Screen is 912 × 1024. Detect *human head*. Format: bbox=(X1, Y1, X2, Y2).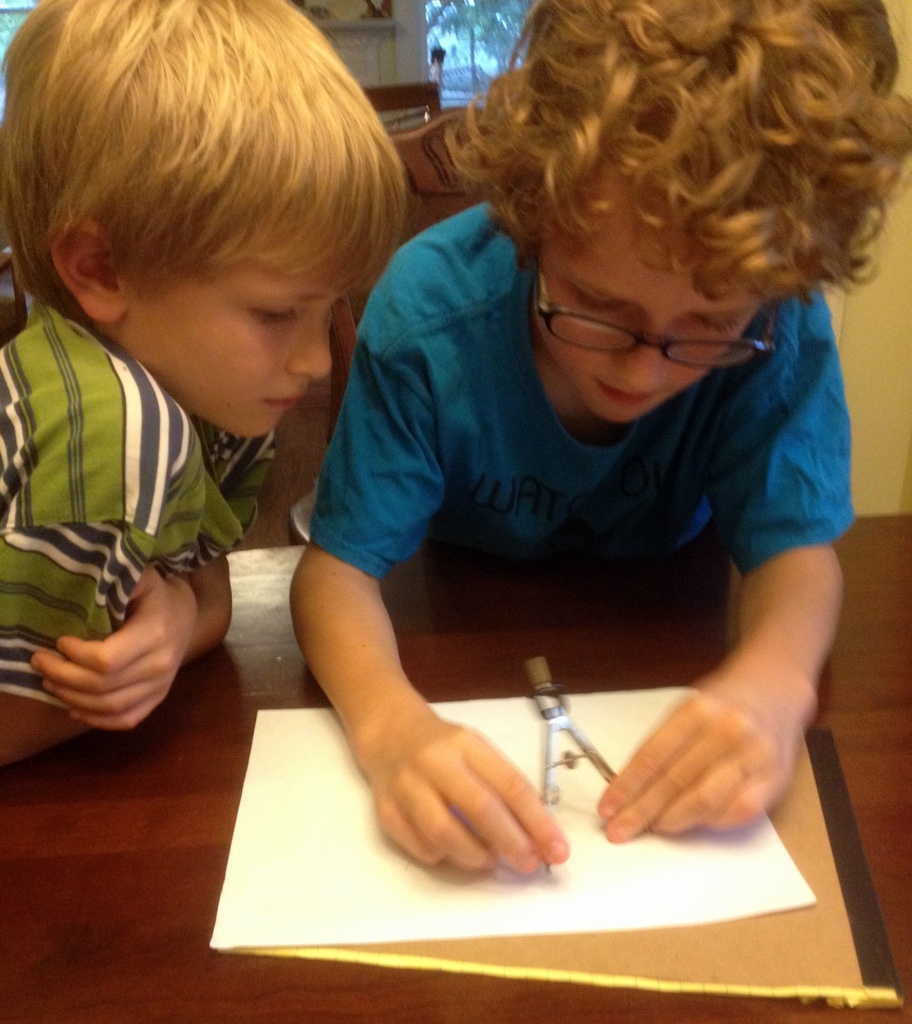
bbox=(424, 0, 911, 432).
